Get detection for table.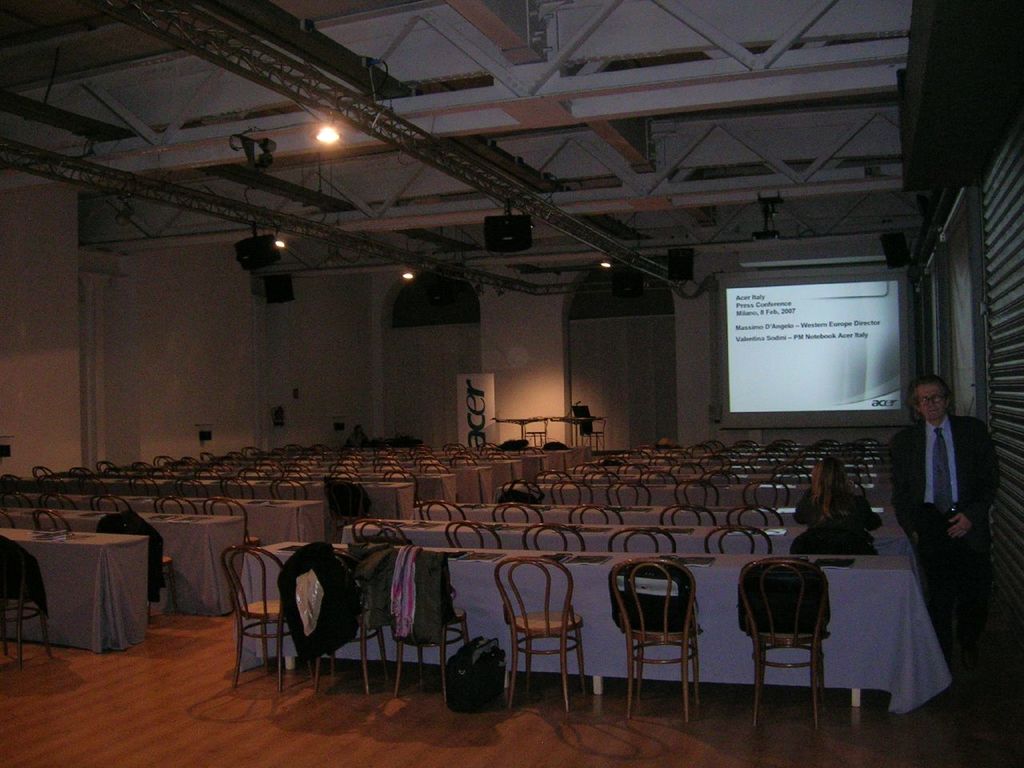
Detection: bbox=[558, 418, 604, 452].
